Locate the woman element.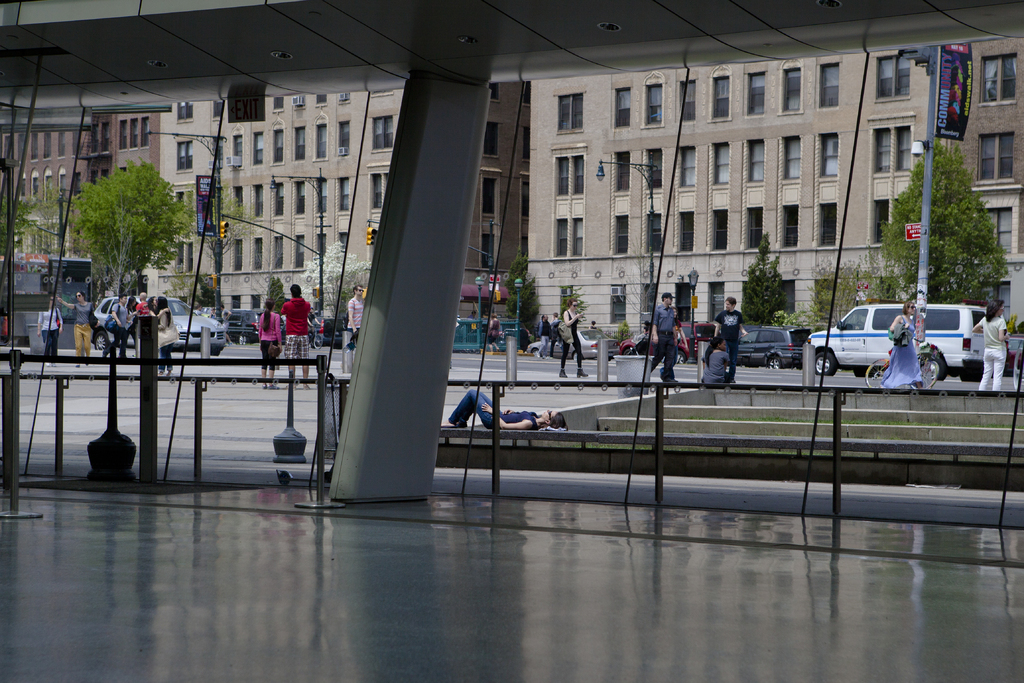
Element bbox: 703/335/737/383.
